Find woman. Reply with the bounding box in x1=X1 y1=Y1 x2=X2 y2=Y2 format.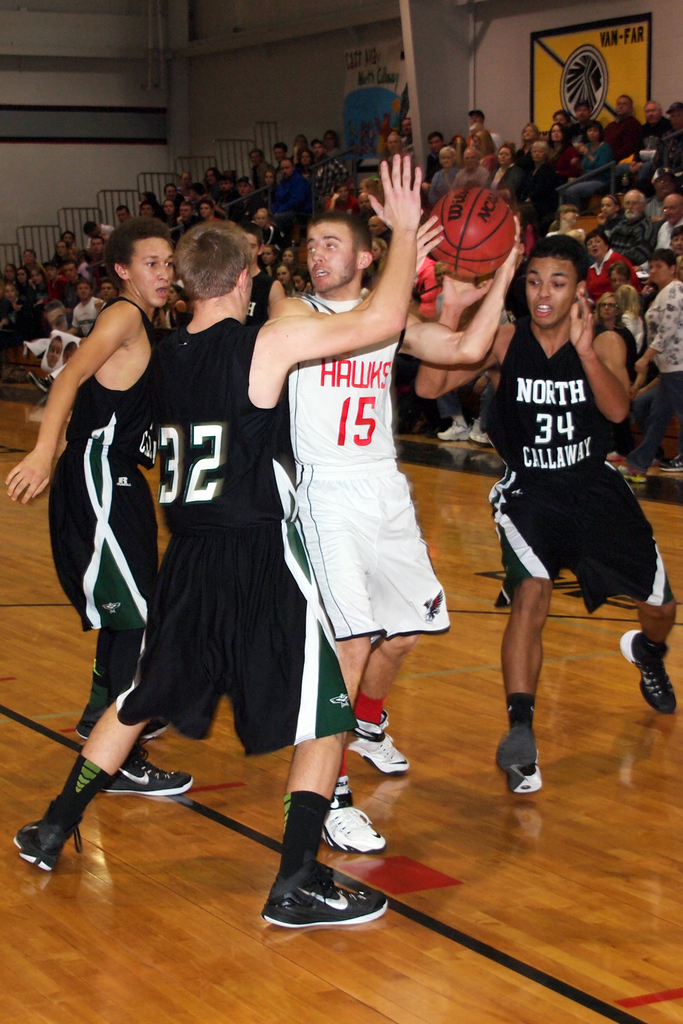
x1=591 y1=290 x2=639 y2=462.
